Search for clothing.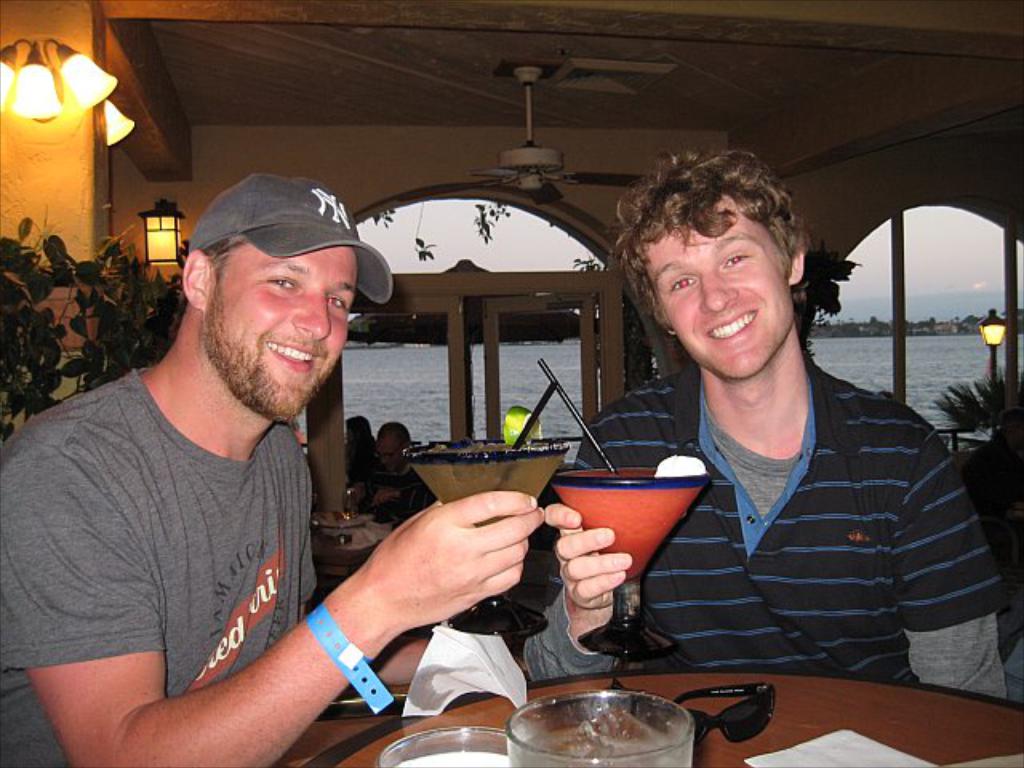
Found at BBox(595, 307, 984, 710).
